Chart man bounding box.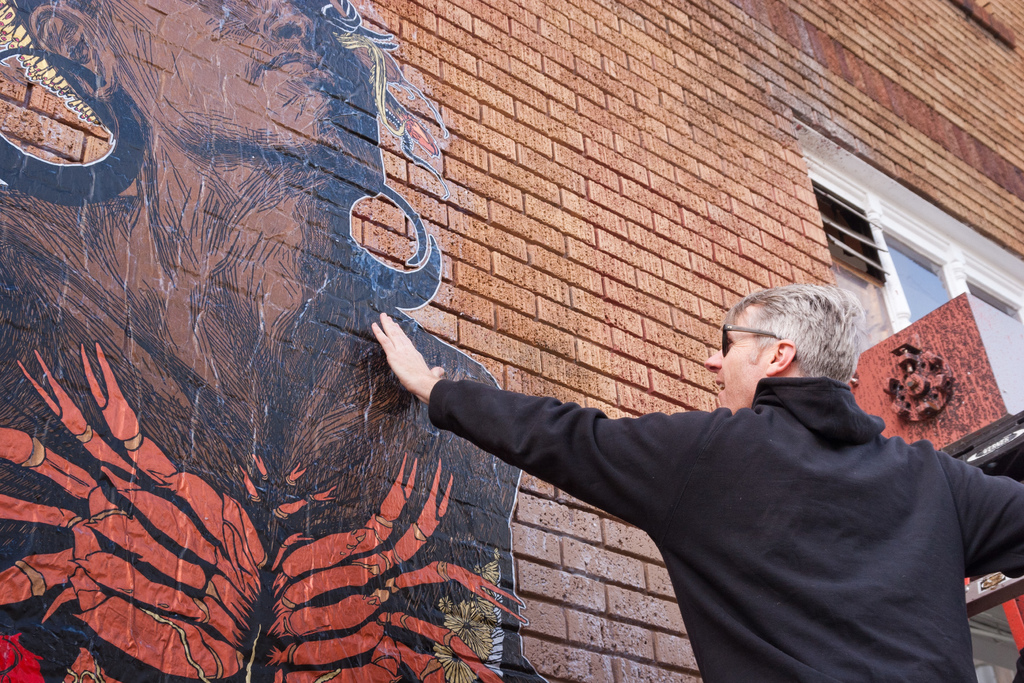
Charted: x1=390 y1=250 x2=1016 y2=666.
